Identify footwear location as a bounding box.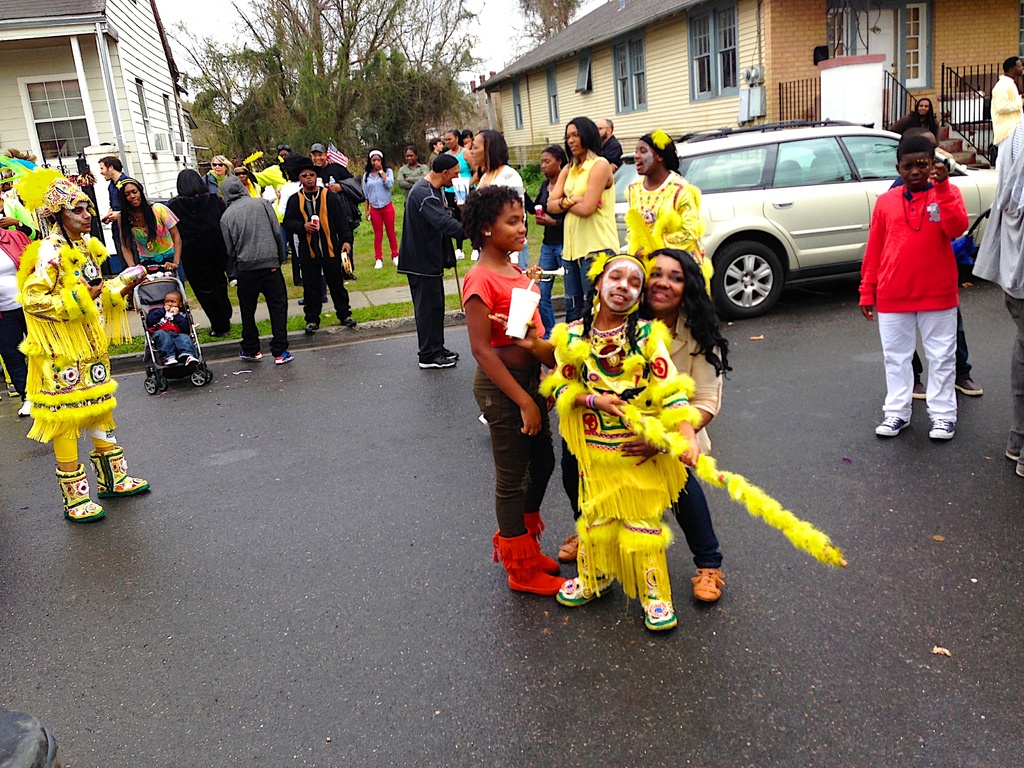
<region>556, 566, 604, 604</region>.
